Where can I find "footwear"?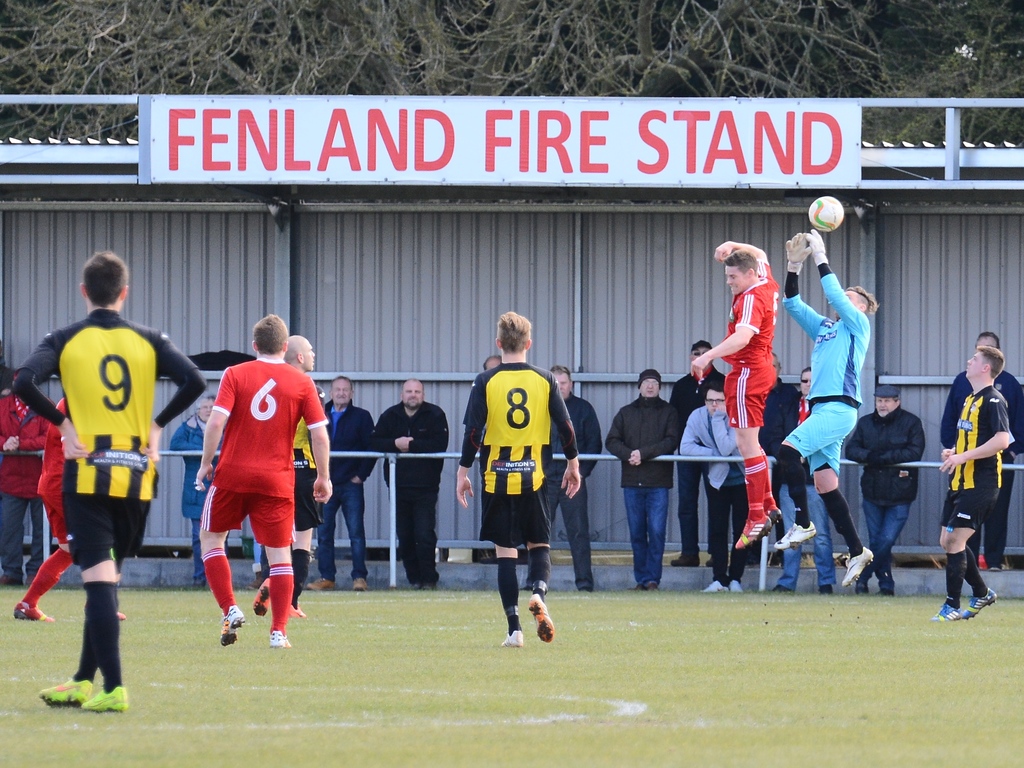
You can find it at crop(500, 630, 519, 649).
